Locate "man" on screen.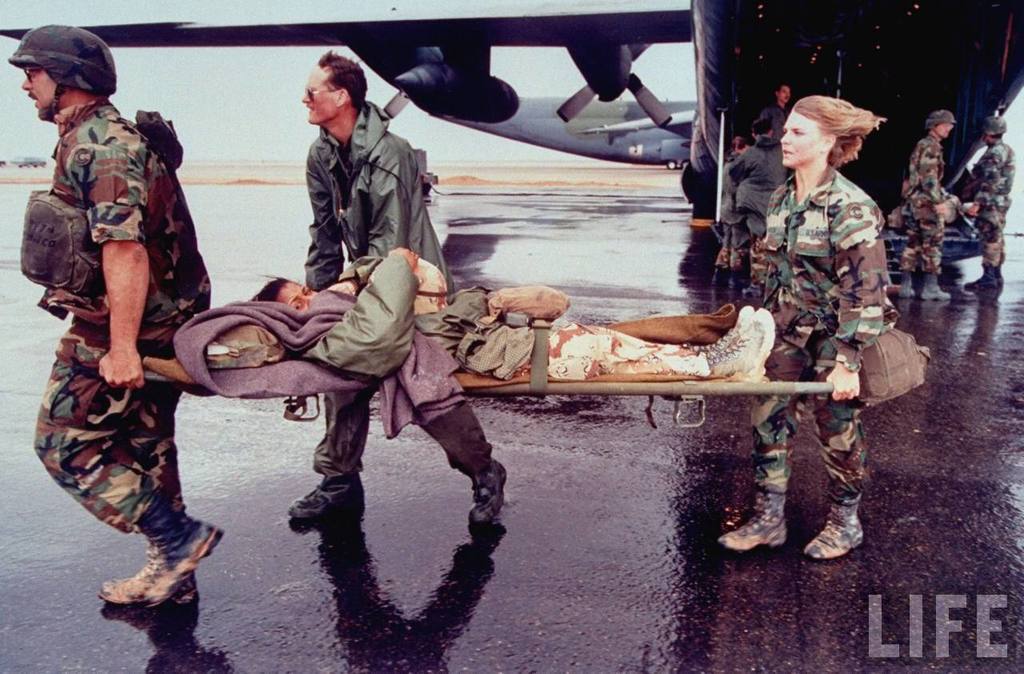
On screen at box=[728, 117, 786, 297].
